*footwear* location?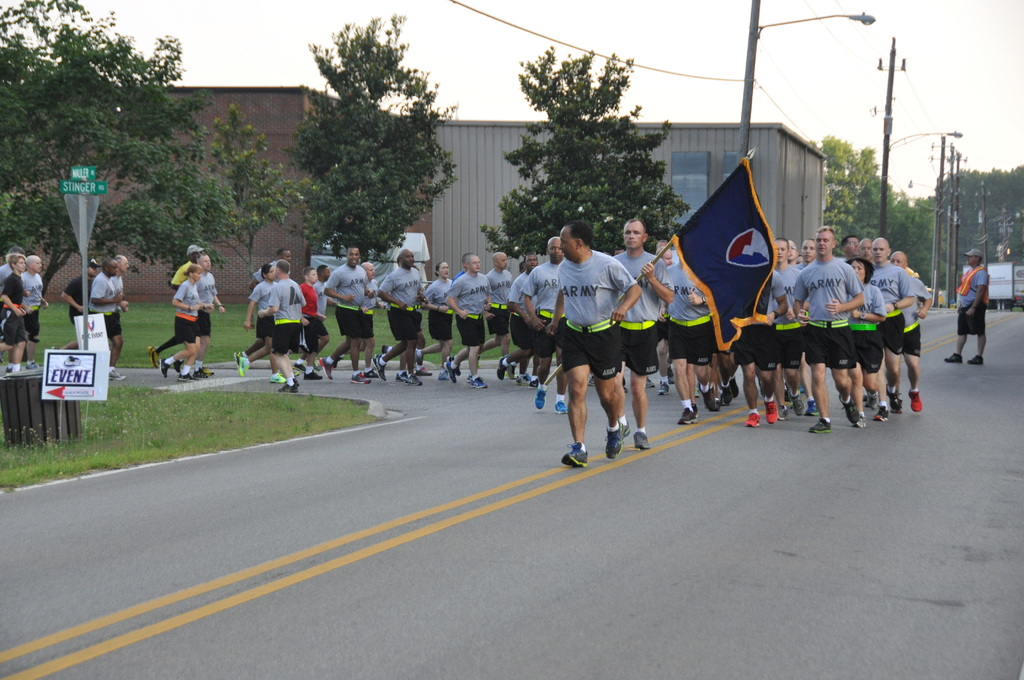
853 416 870 426
